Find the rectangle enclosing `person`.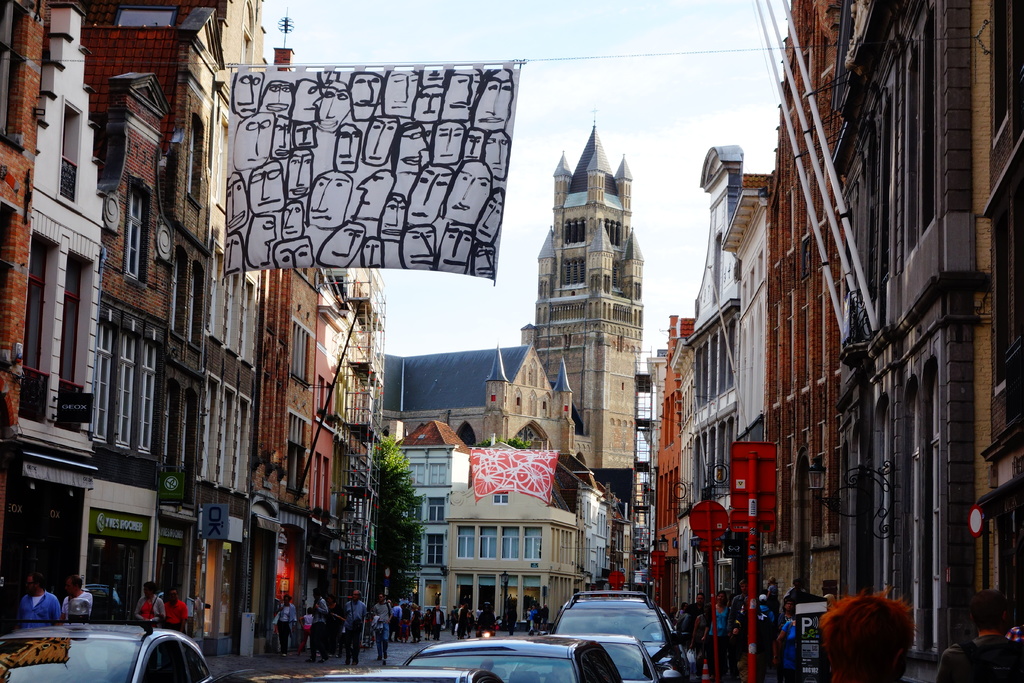
box(461, 601, 474, 639).
